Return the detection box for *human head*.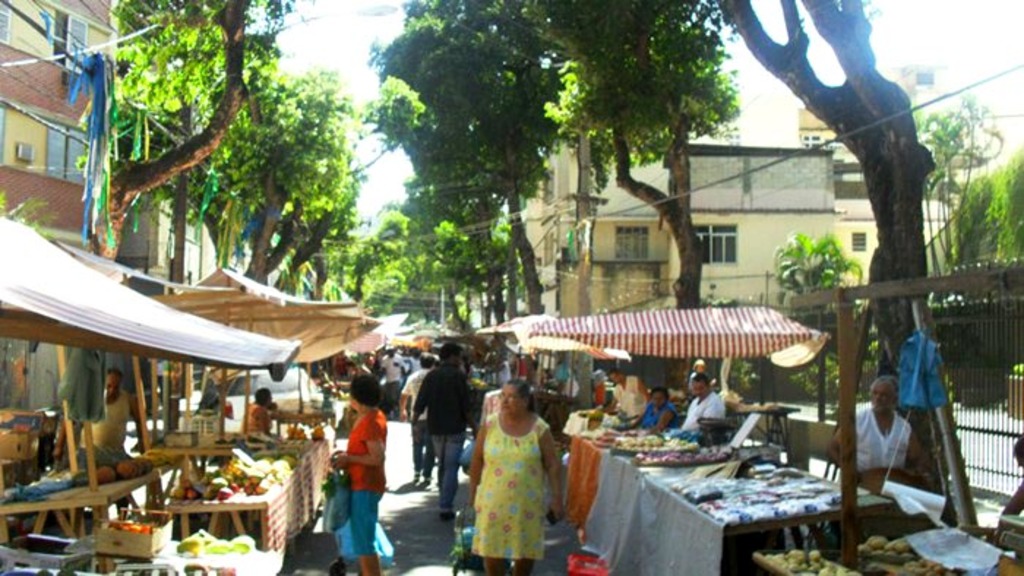
610, 368, 629, 386.
